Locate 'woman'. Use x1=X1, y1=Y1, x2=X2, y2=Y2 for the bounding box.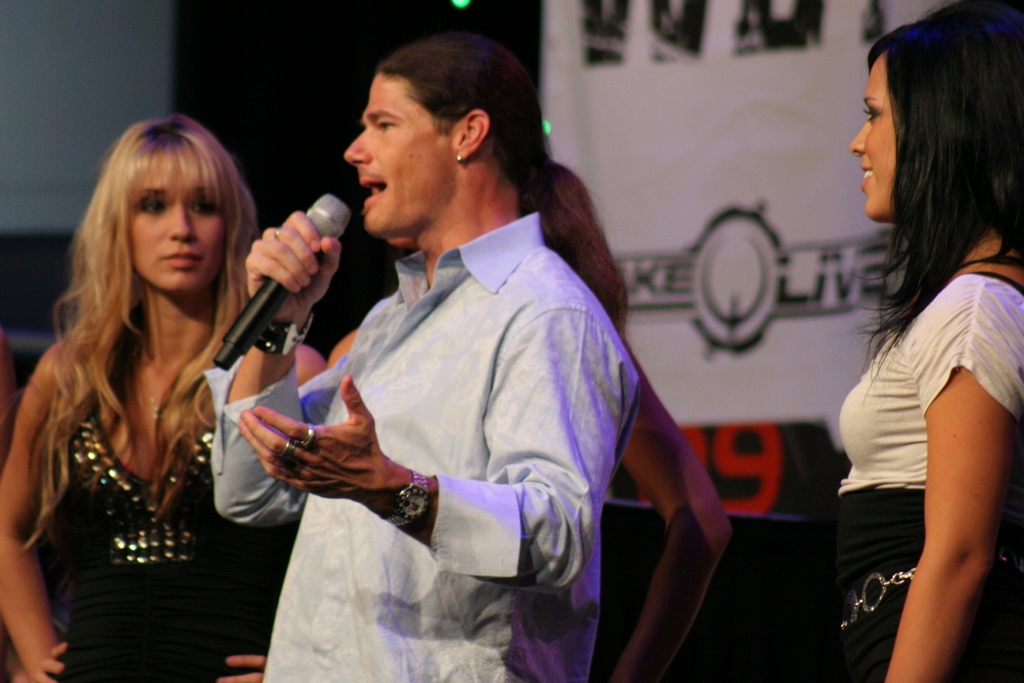
x1=804, y1=21, x2=1023, y2=680.
